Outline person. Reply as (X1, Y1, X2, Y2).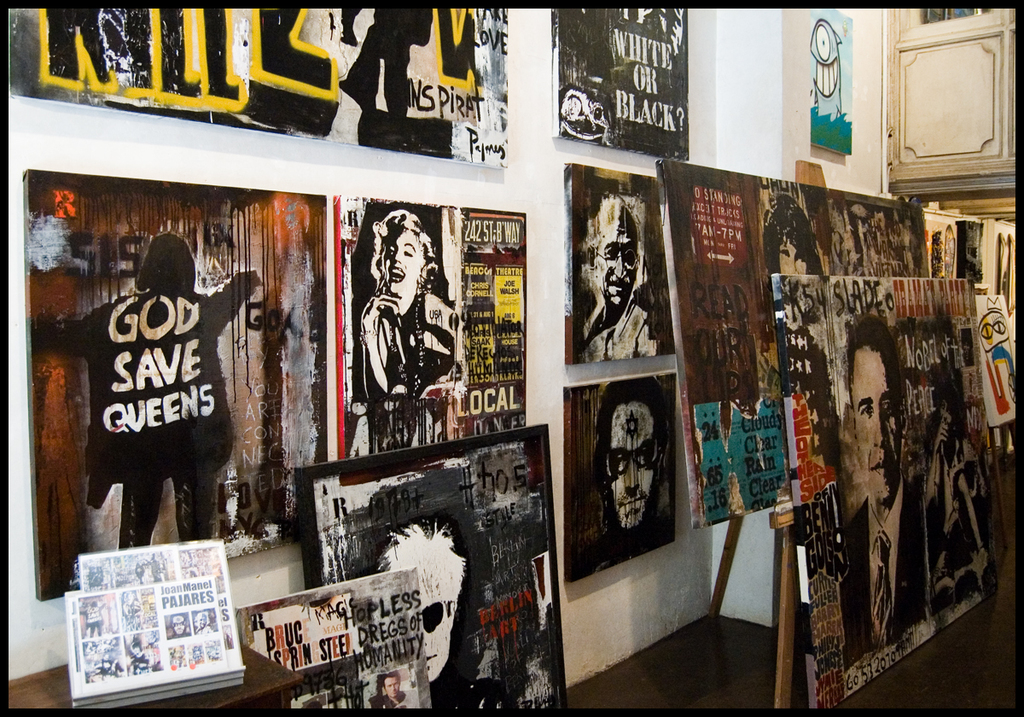
(836, 318, 956, 673).
